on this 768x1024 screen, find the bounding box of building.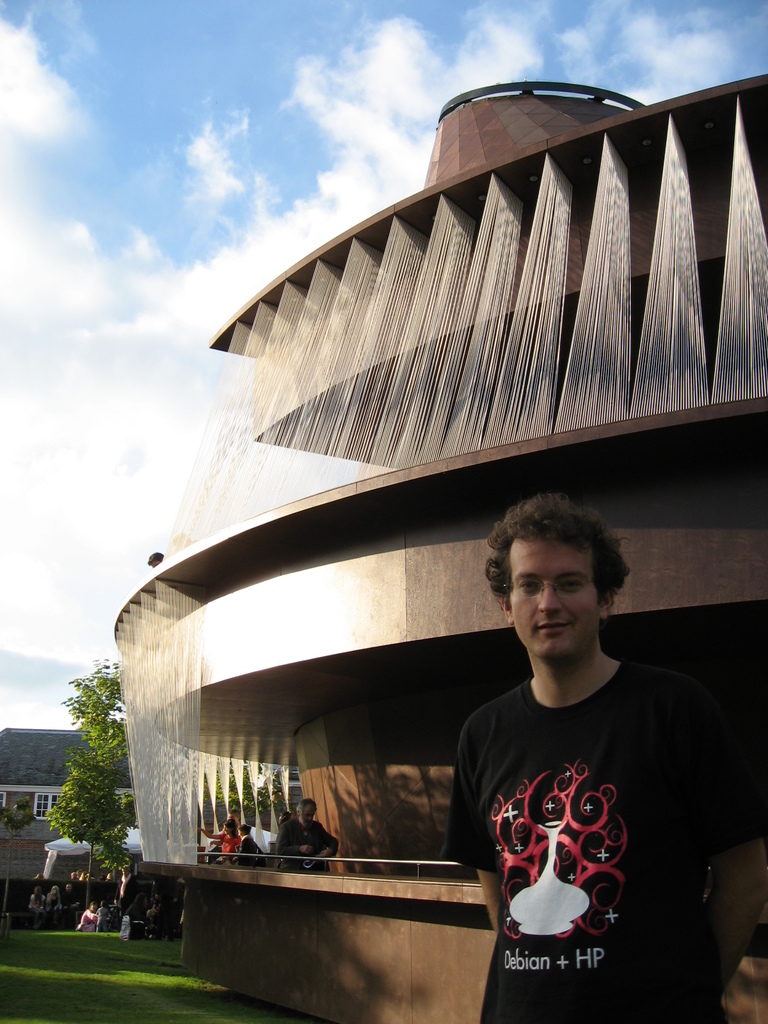
Bounding box: [109,74,767,1023].
